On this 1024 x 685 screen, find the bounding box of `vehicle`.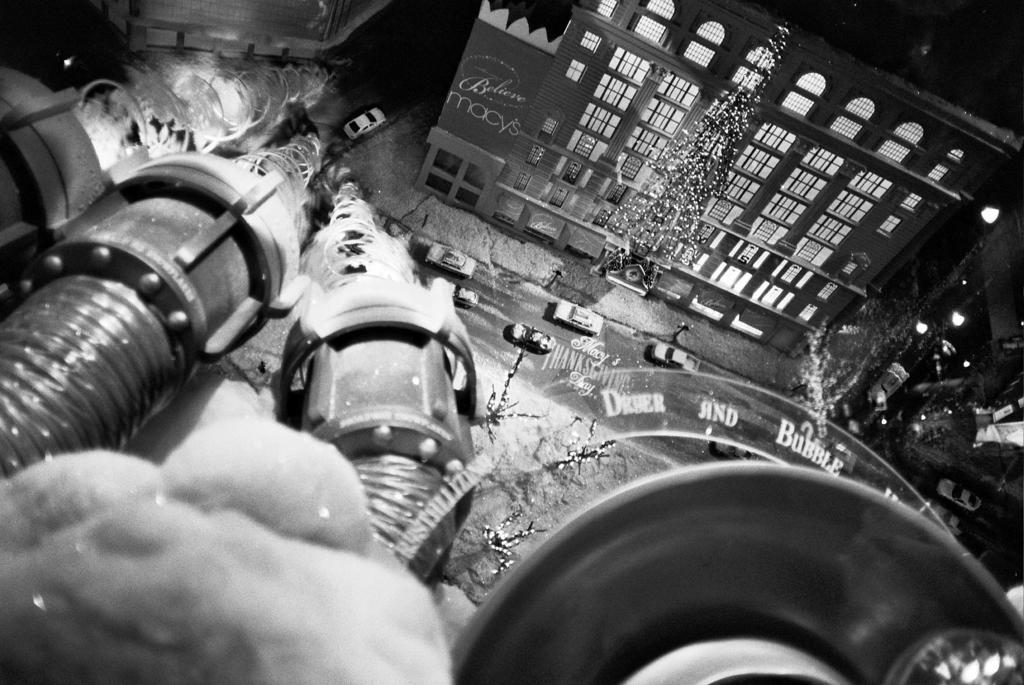
Bounding box: {"left": 716, "top": 433, "right": 756, "bottom": 466}.
